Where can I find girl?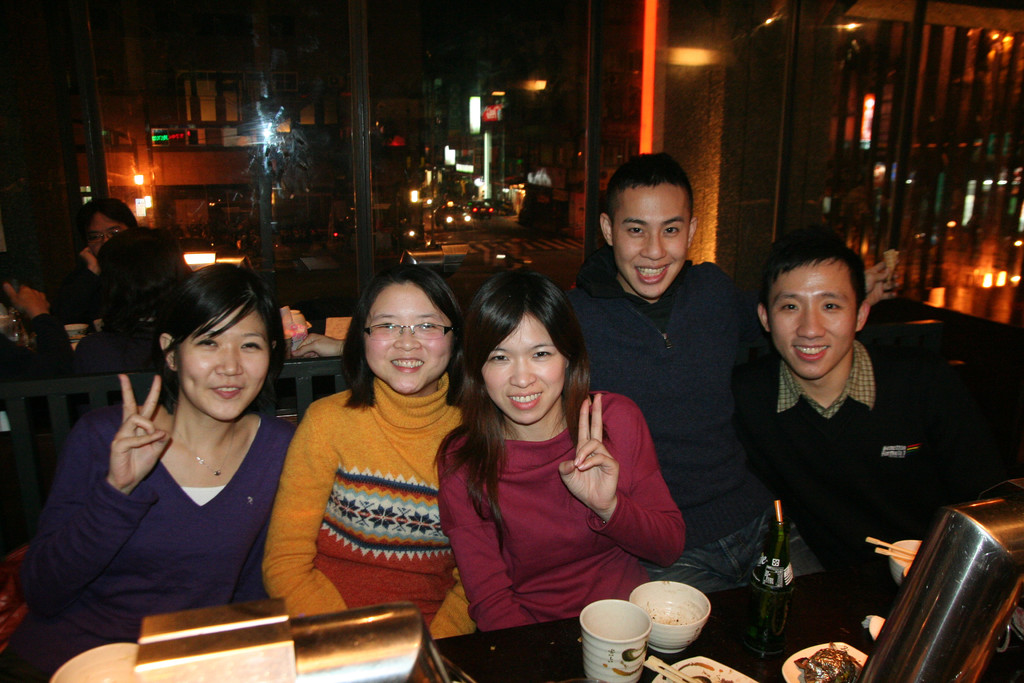
You can find it at (x1=430, y1=270, x2=687, y2=634).
